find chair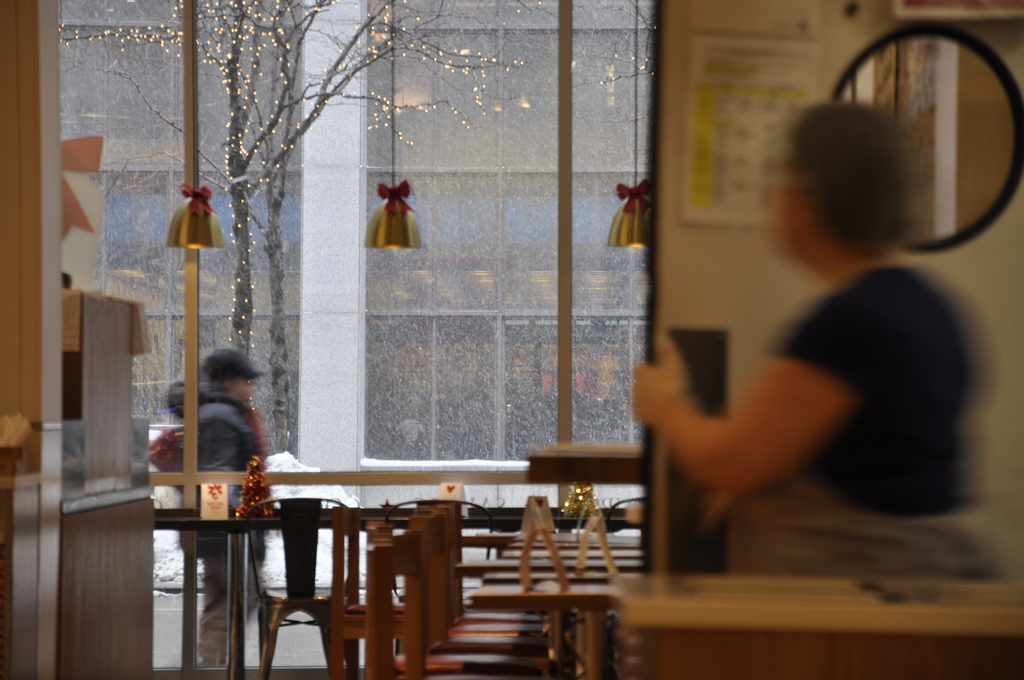
box=[362, 524, 560, 679]
